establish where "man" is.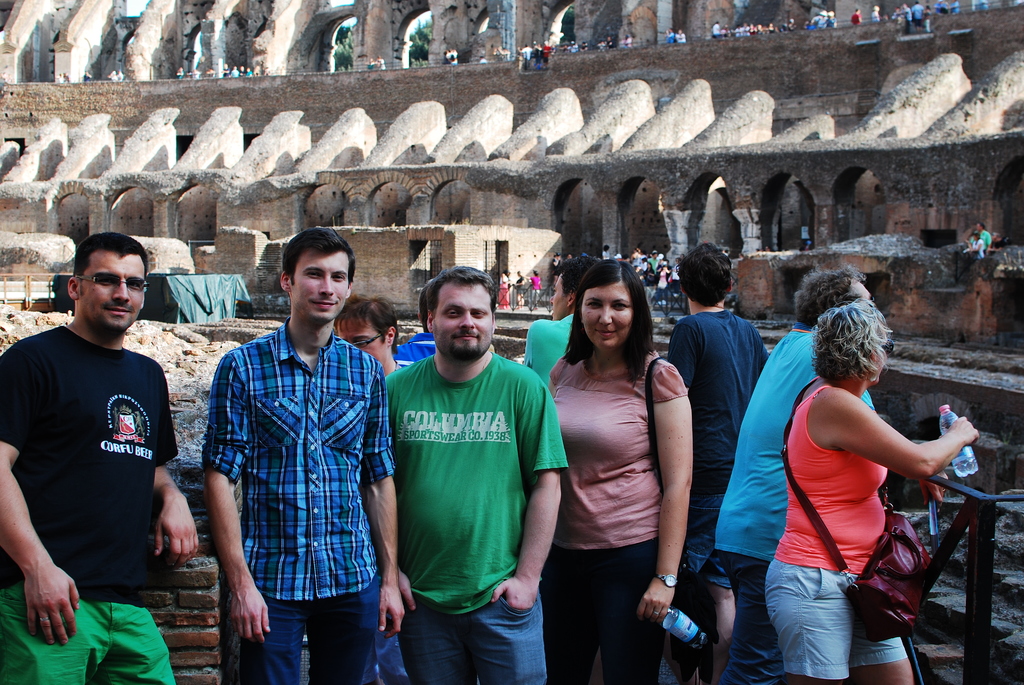
Established at {"left": 567, "top": 251, "right": 573, "bottom": 260}.
